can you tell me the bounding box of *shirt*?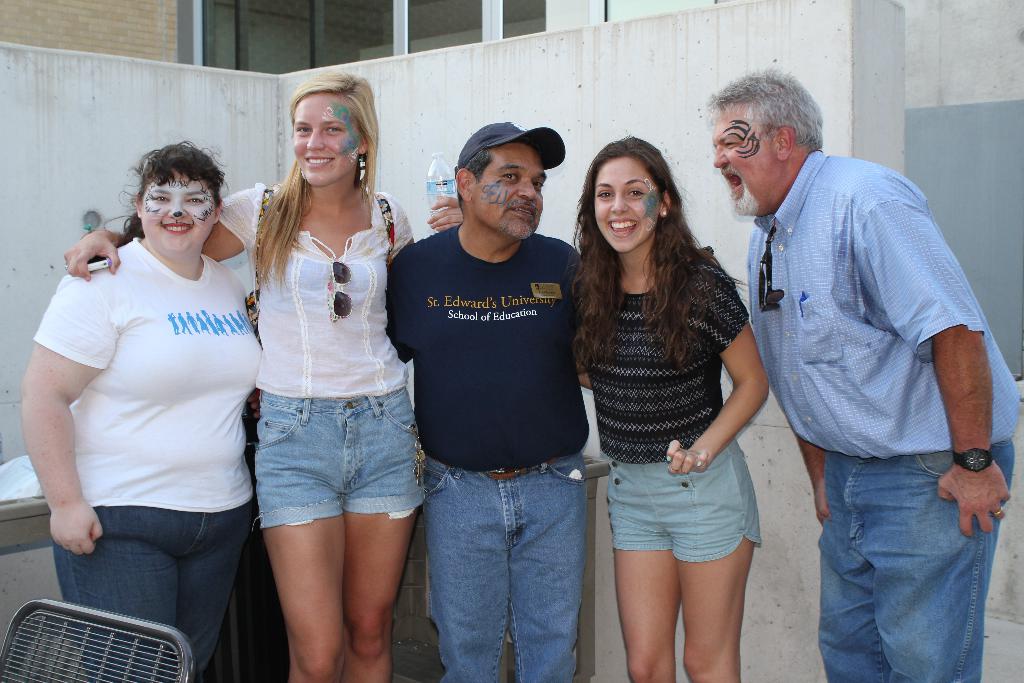
381,220,589,472.
